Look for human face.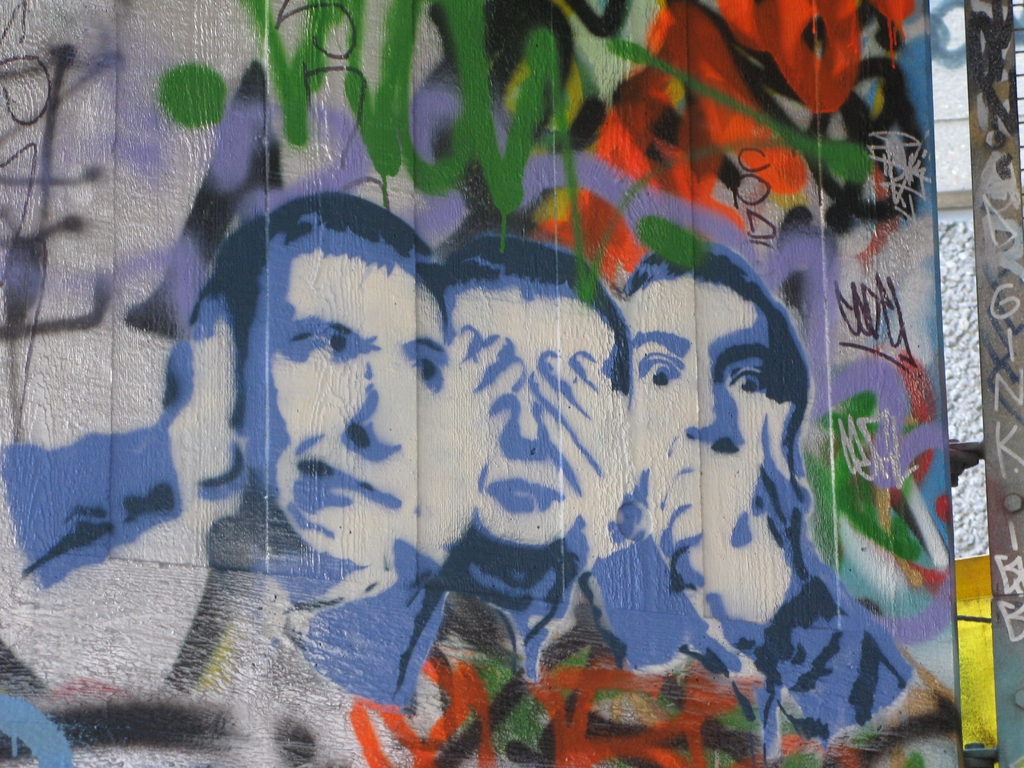
Found: <bbox>451, 280, 618, 545</bbox>.
